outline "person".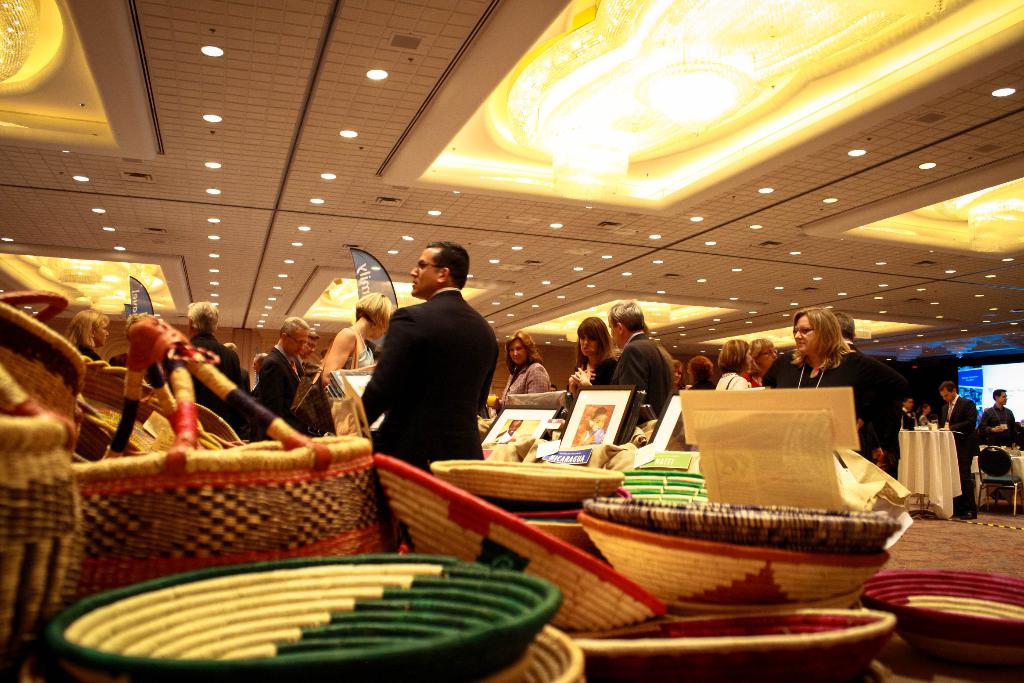
Outline: bbox(360, 242, 497, 475).
